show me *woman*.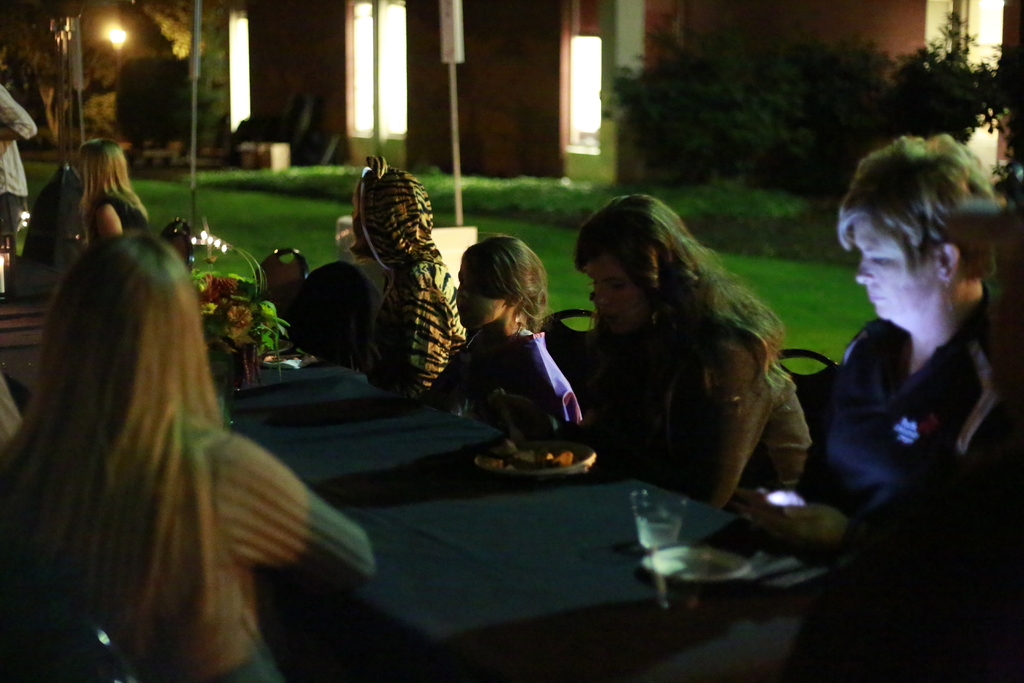
*woman* is here: <box>72,134,151,240</box>.
